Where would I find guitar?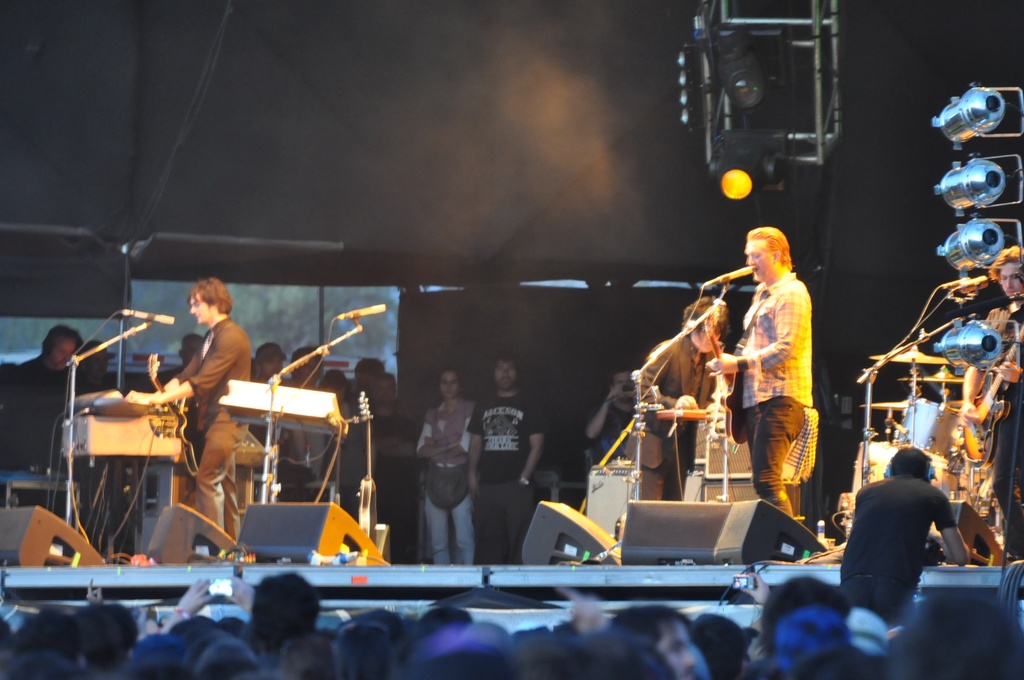
At 146 352 211 485.
